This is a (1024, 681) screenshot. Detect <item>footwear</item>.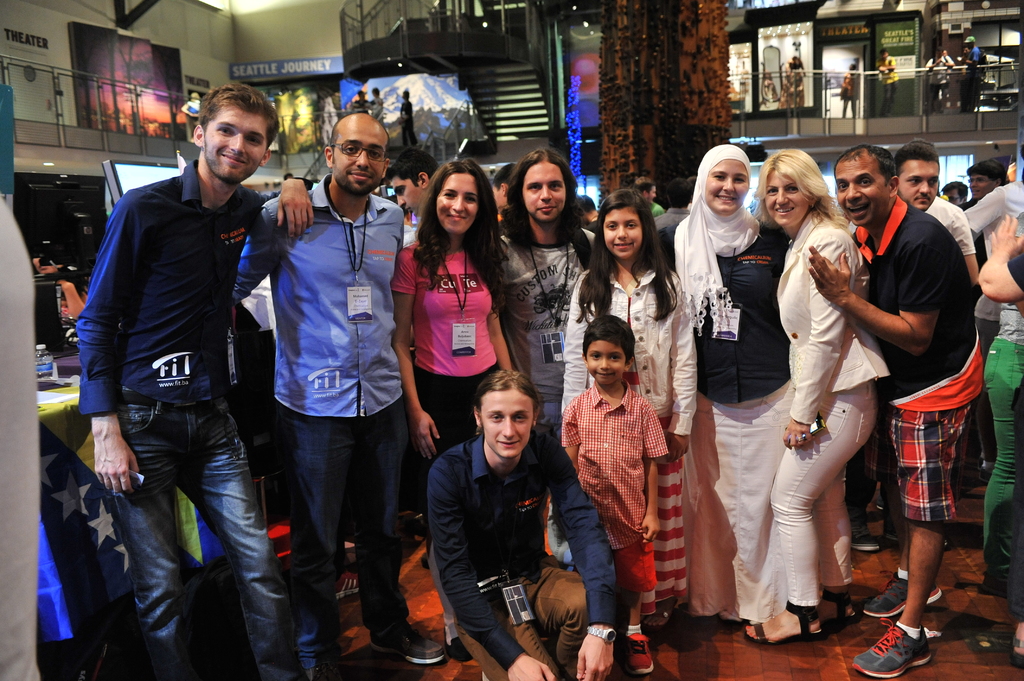
(370, 629, 447, 668).
